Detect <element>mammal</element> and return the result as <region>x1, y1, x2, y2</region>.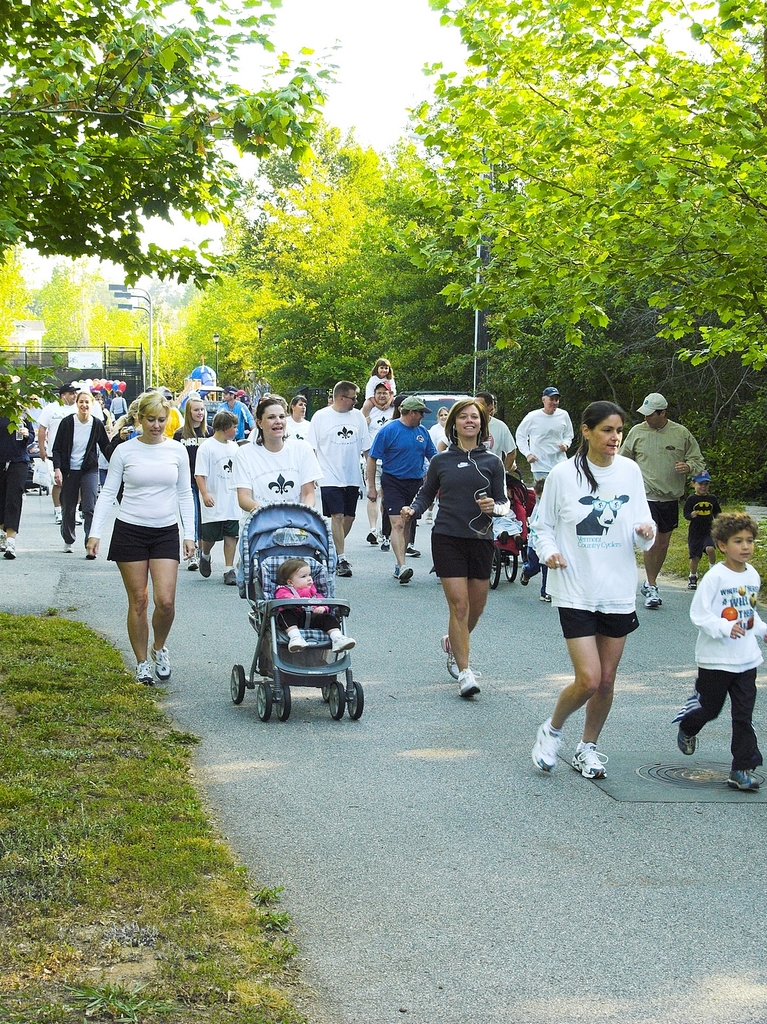
<region>167, 396, 213, 559</region>.
